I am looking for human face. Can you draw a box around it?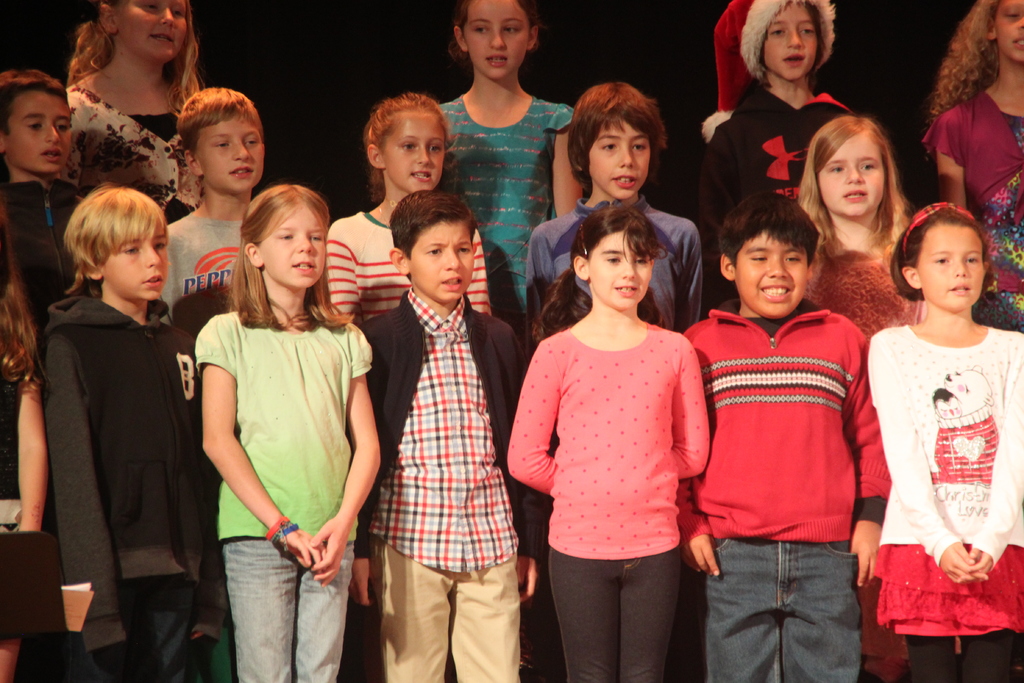
Sure, the bounding box is <bbox>410, 220, 474, 303</bbox>.
